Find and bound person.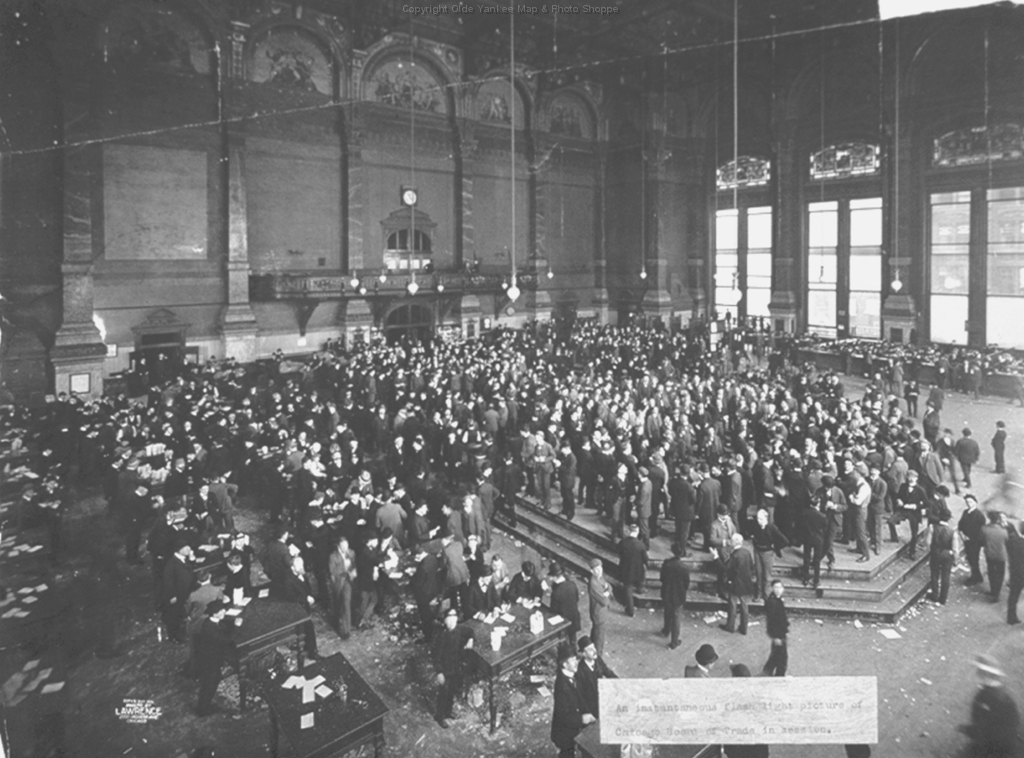
Bound: {"left": 682, "top": 639, "right": 717, "bottom": 679}.
